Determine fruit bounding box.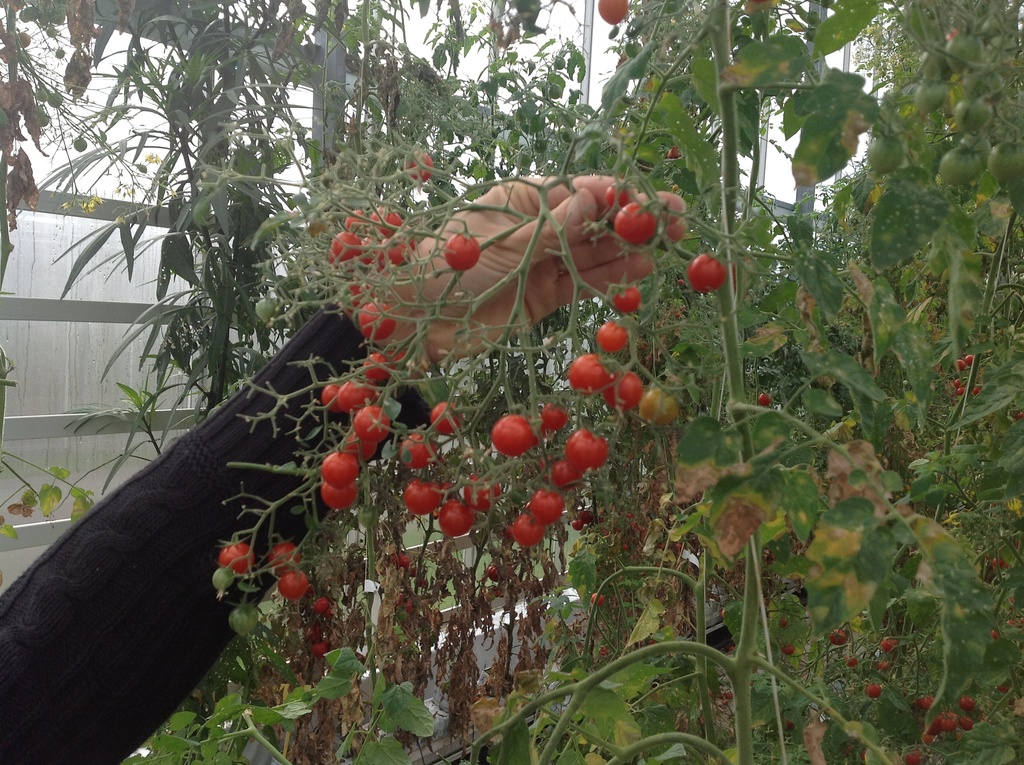
Determined: (589, 590, 605, 605).
